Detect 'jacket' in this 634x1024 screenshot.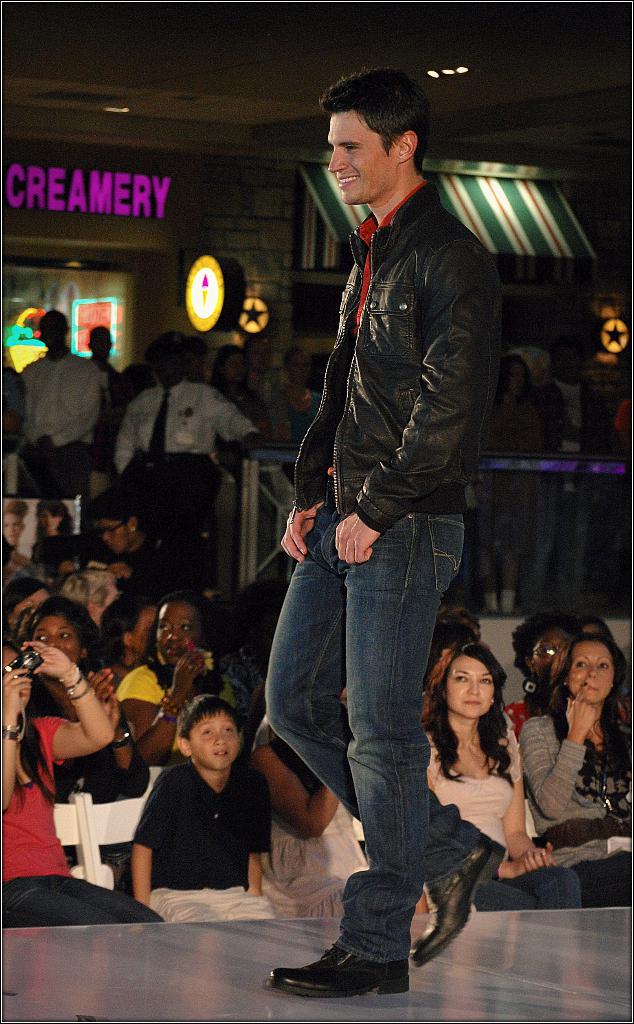
Detection: select_region(279, 152, 515, 547).
